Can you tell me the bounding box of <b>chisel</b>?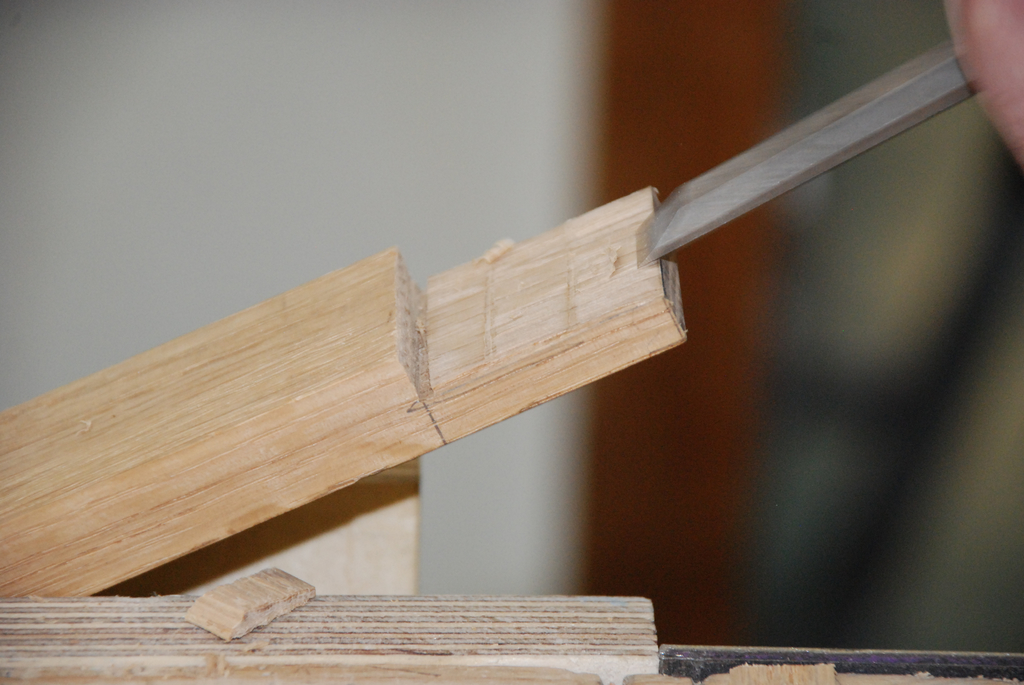
region(637, 36, 976, 271).
